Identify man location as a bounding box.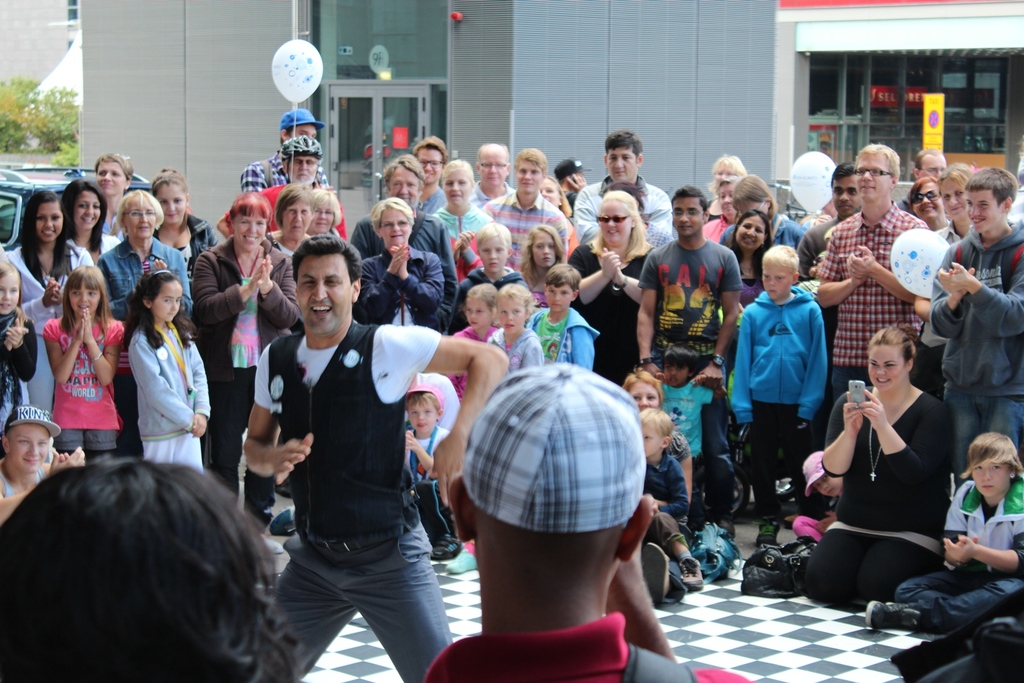
(x1=816, y1=150, x2=924, y2=400).
